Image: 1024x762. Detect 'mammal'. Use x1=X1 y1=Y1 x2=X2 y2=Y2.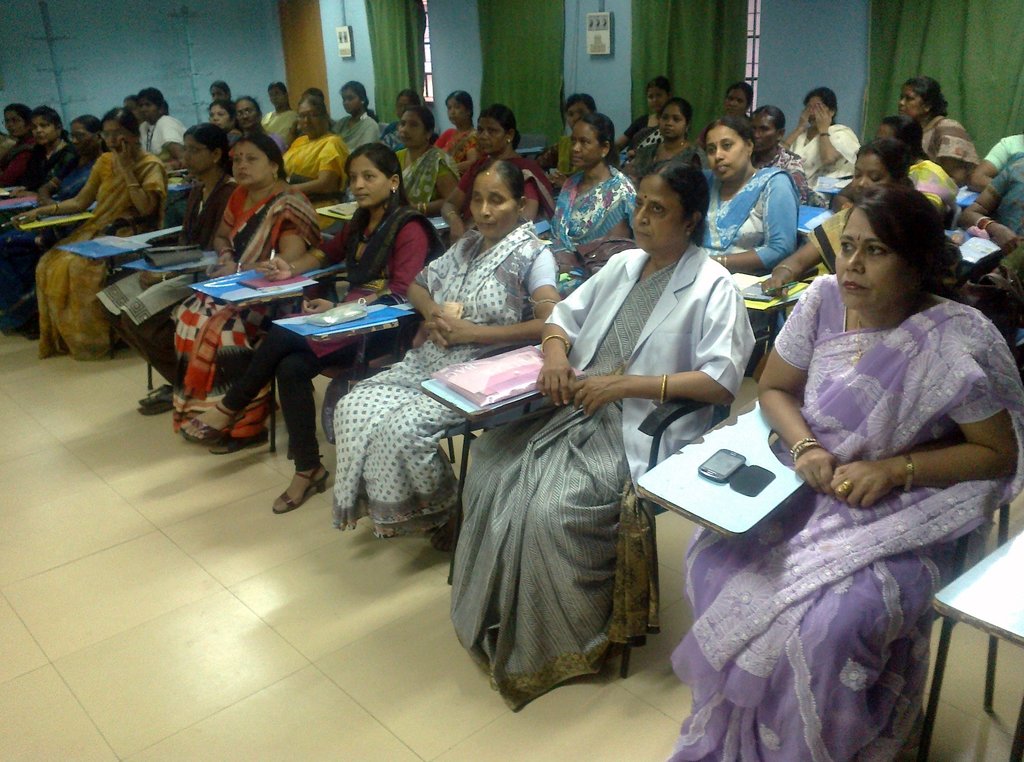
x1=287 y1=87 x2=337 y2=146.
